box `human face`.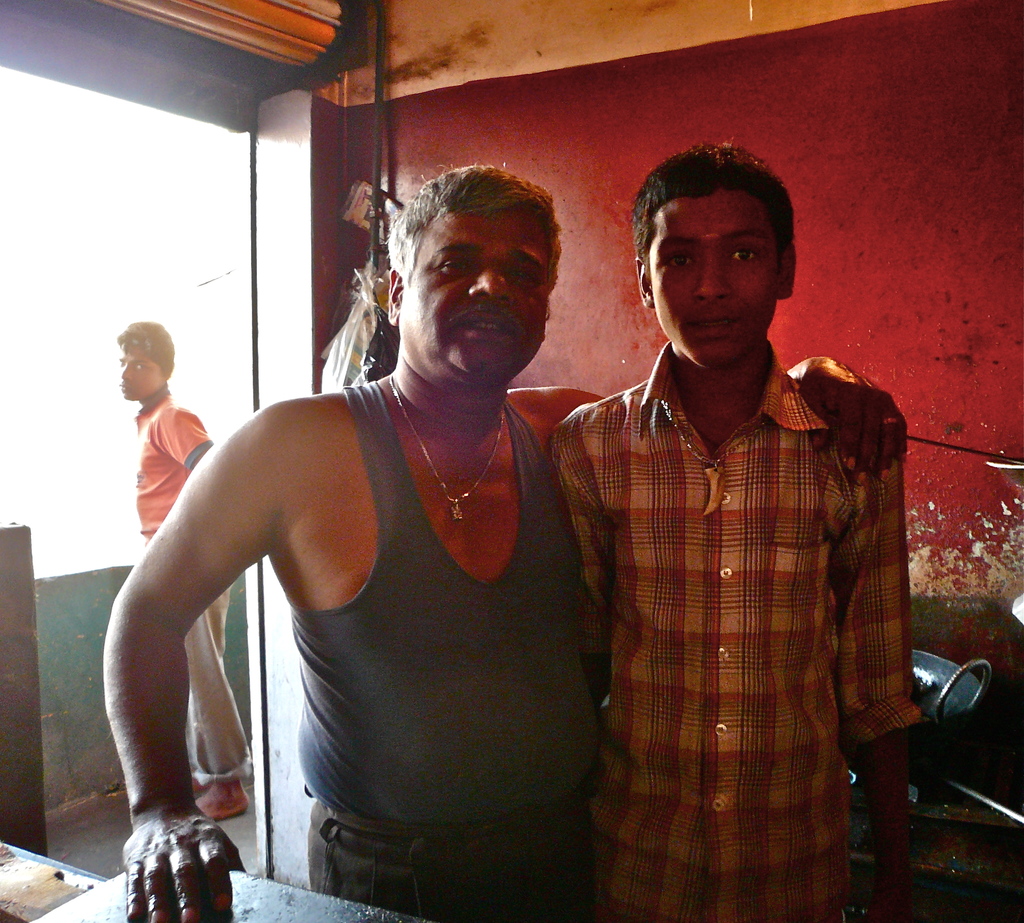
<box>652,195,785,367</box>.
